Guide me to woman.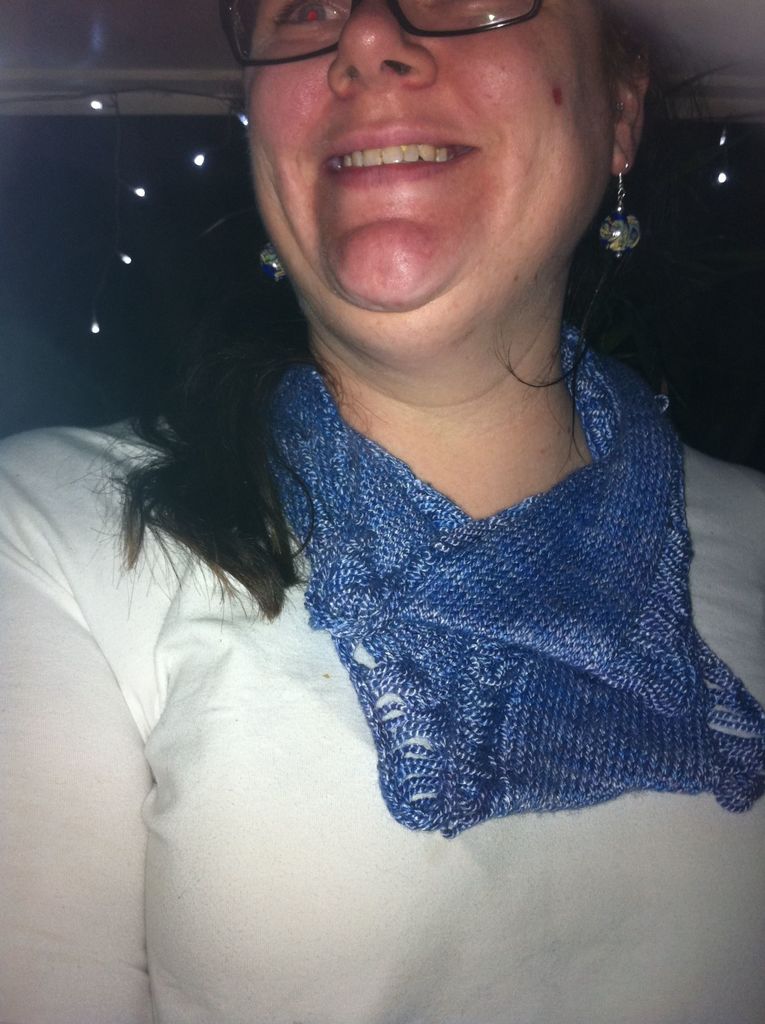
Guidance: (66,18,761,927).
